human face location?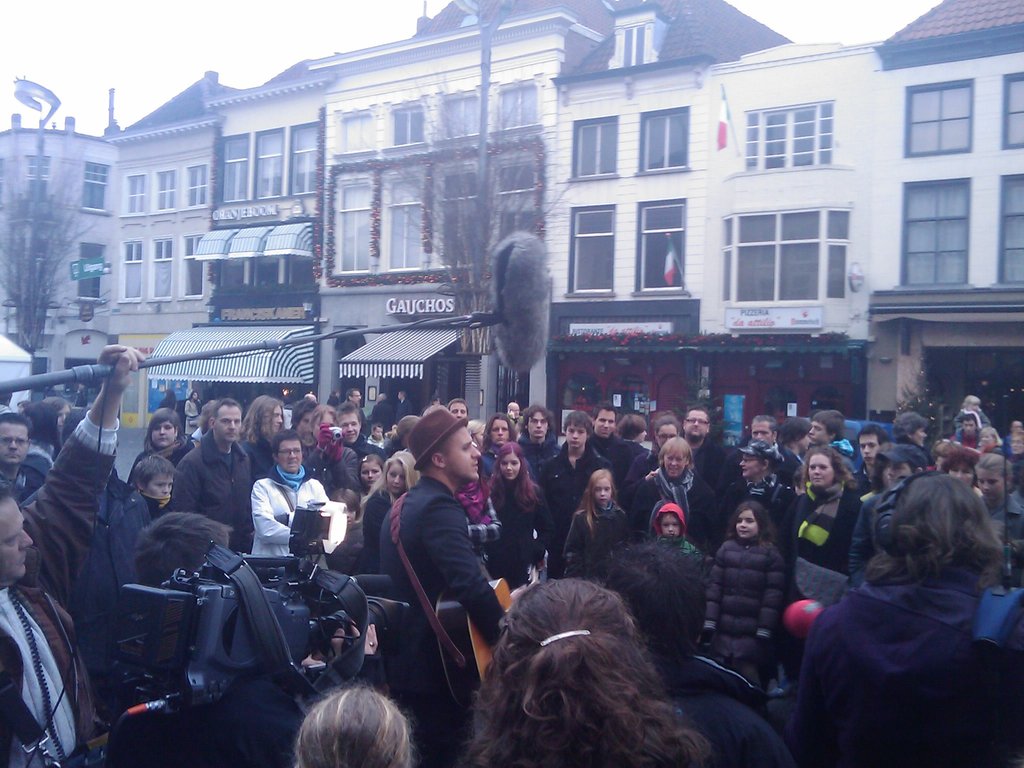
(387, 470, 404, 492)
